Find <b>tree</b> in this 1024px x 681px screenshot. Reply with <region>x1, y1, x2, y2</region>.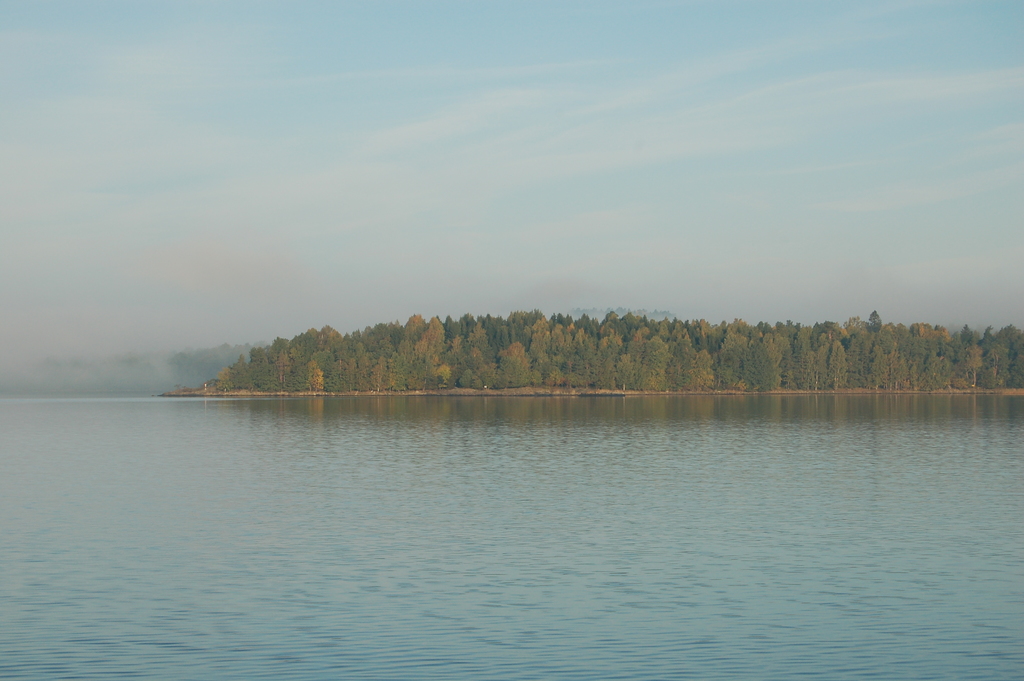
<region>748, 343, 774, 390</region>.
